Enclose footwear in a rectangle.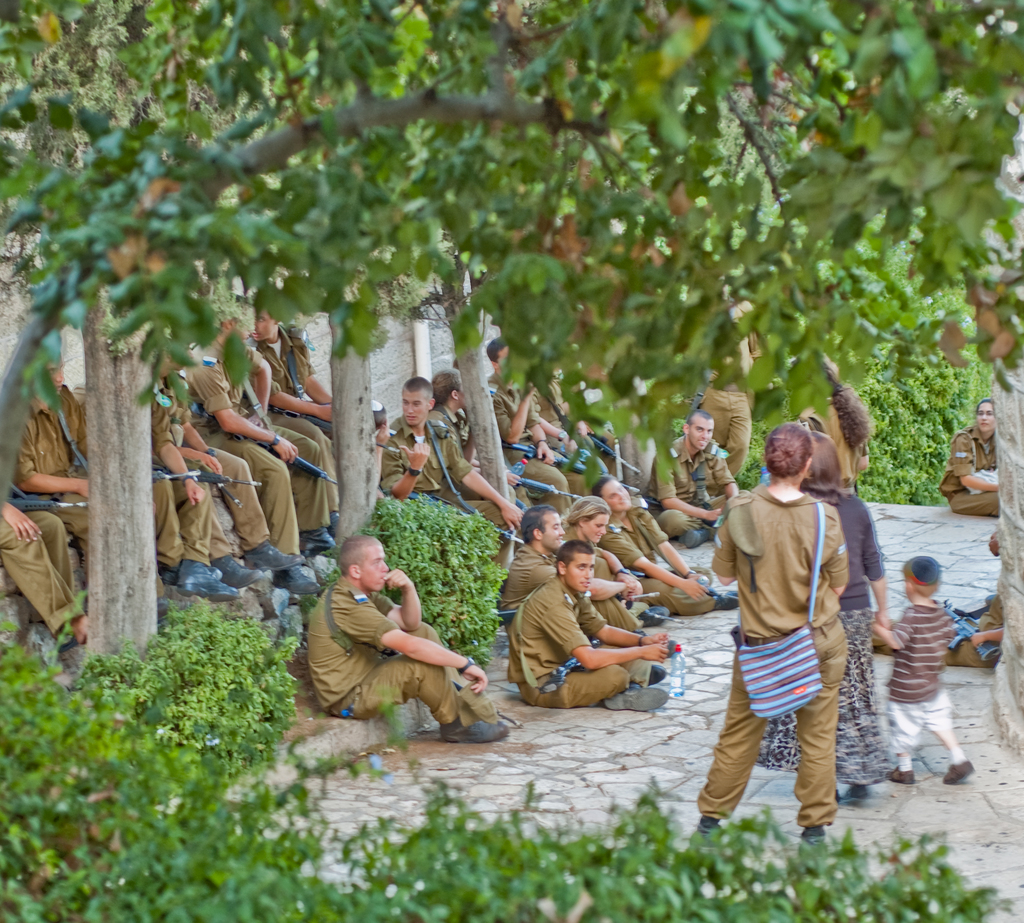
[250,543,301,570].
